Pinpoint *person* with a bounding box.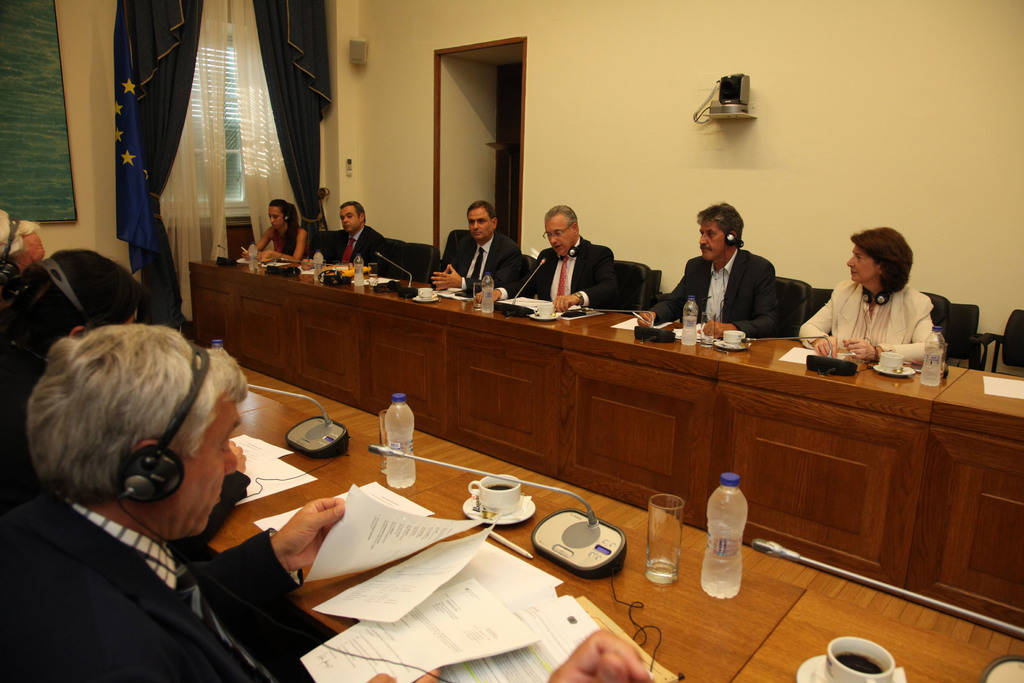
left=685, top=192, right=808, bottom=356.
